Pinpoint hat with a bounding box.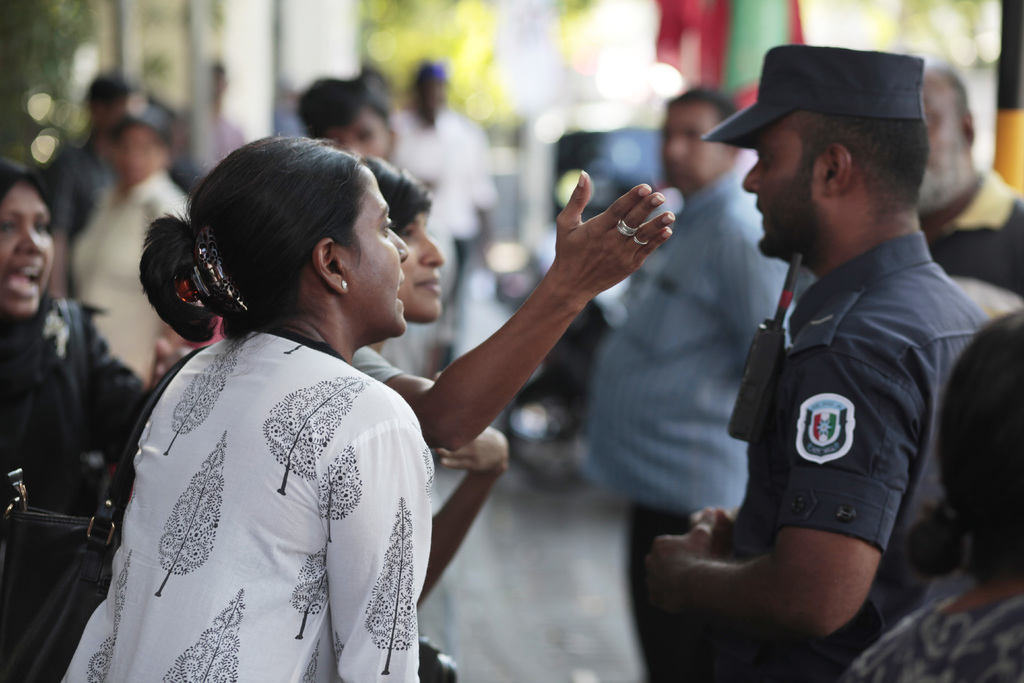
left=703, top=42, right=926, bottom=147.
